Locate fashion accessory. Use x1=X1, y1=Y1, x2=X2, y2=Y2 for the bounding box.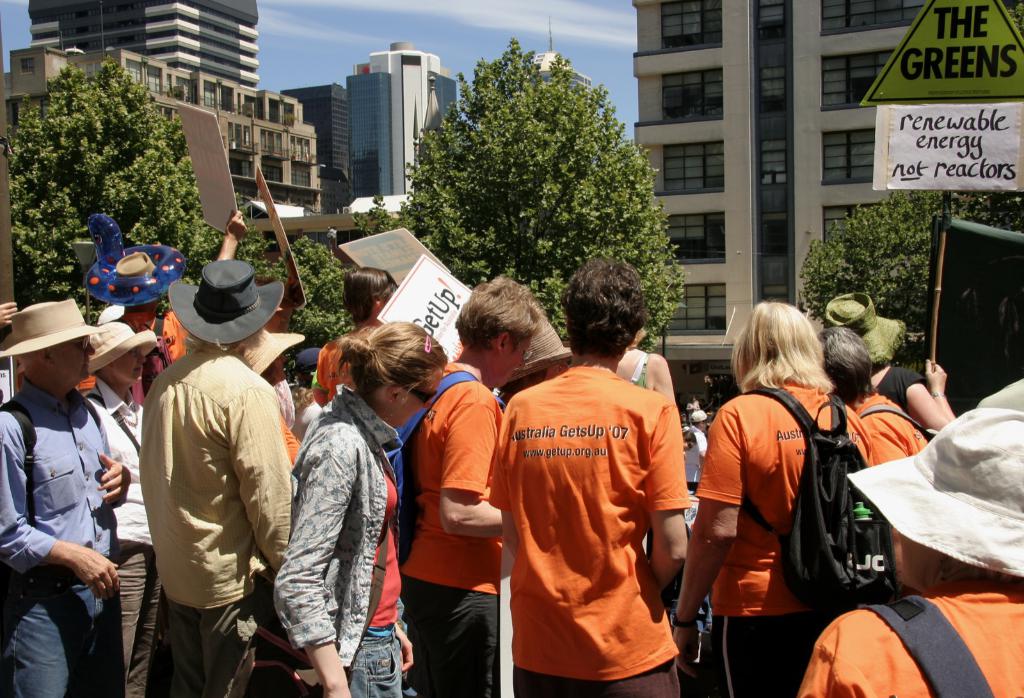
x1=228, y1=329, x2=306, y2=372.
